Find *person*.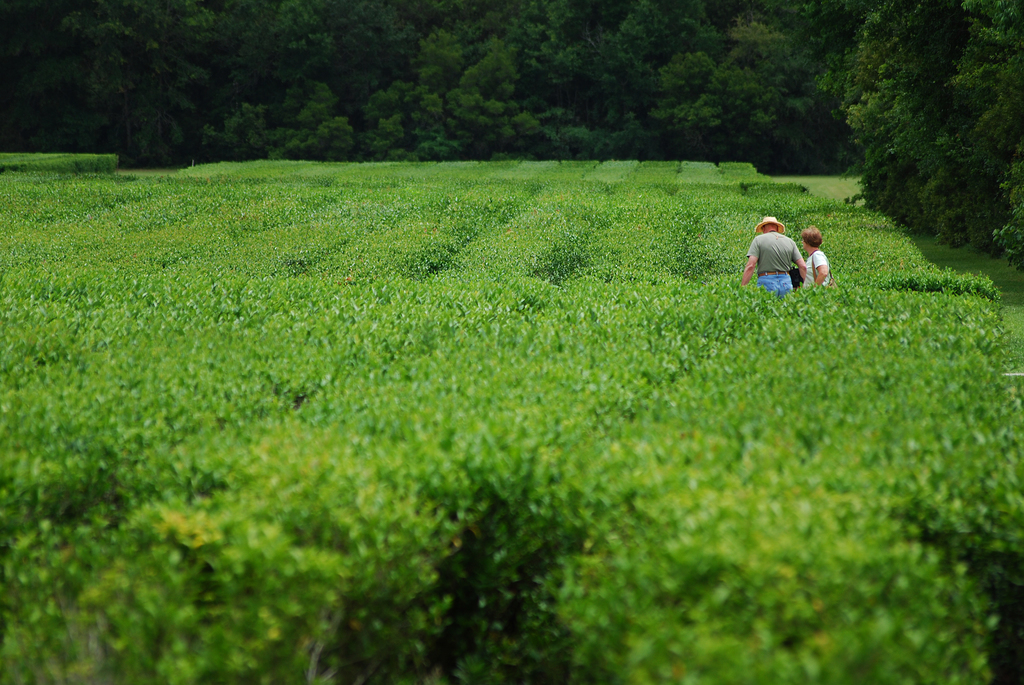
region(741, 218, 805, 303).
